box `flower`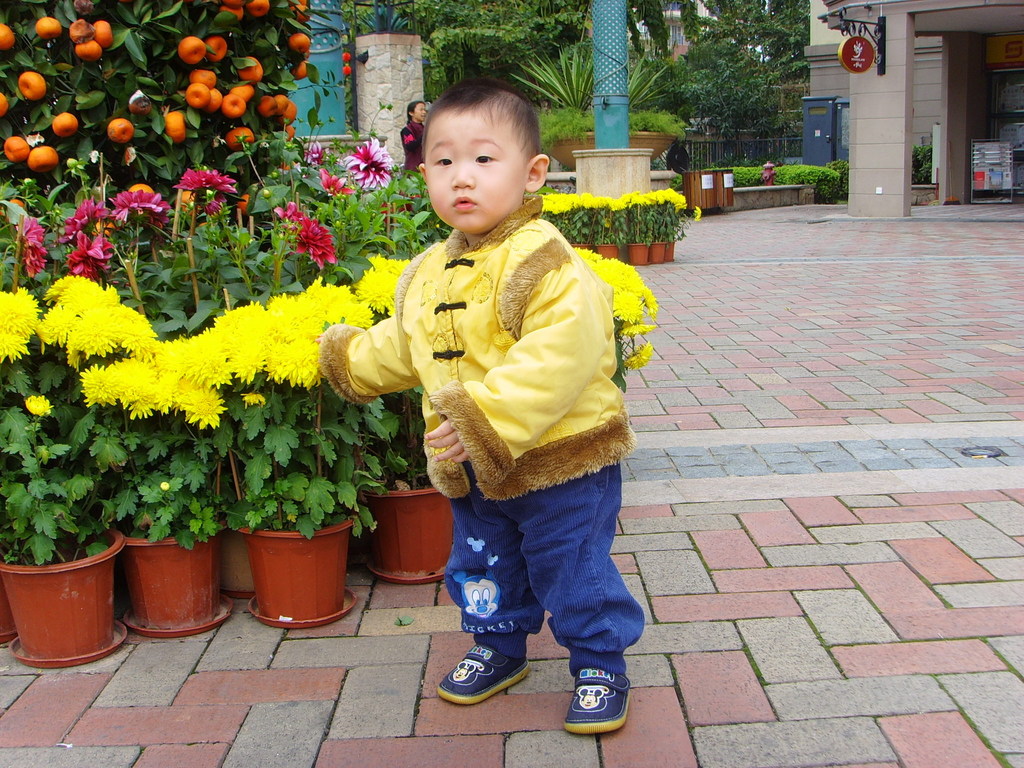
bbox=[19, 216, 45, 278]
